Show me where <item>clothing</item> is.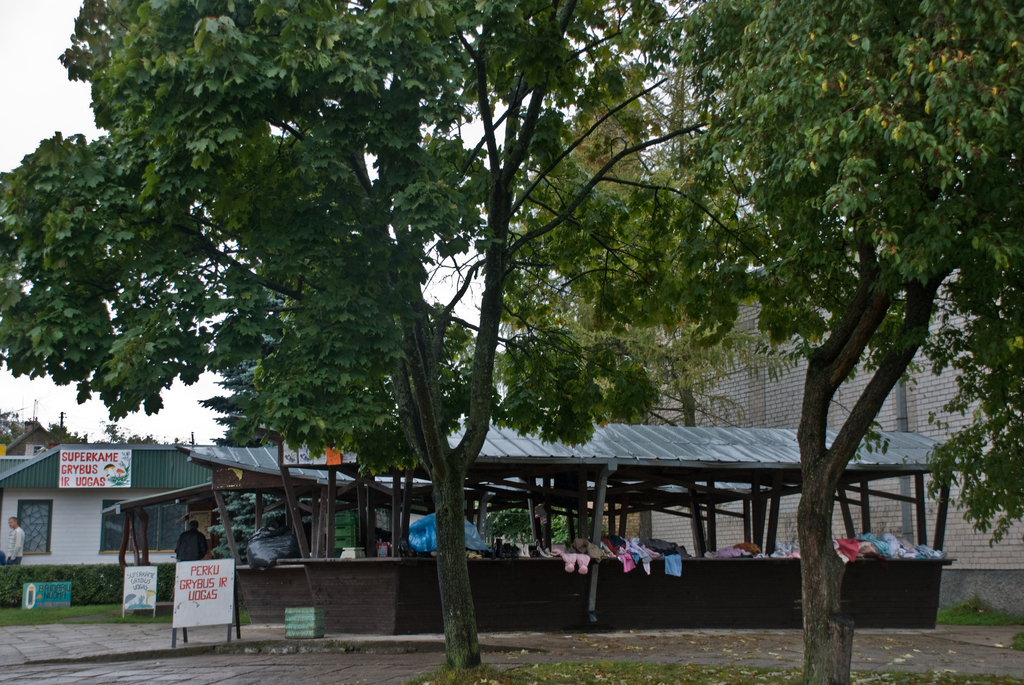
<item>clothing</item> is at 1:523:22:562.
